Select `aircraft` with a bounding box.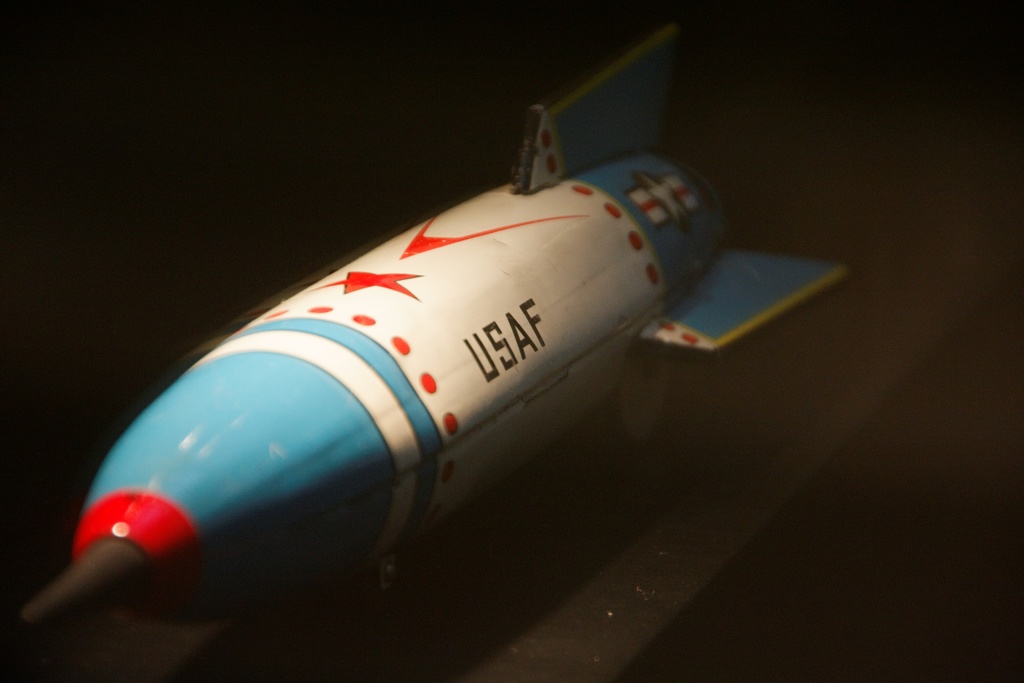
x1=24 y1=24 x2=848 y2=636.
